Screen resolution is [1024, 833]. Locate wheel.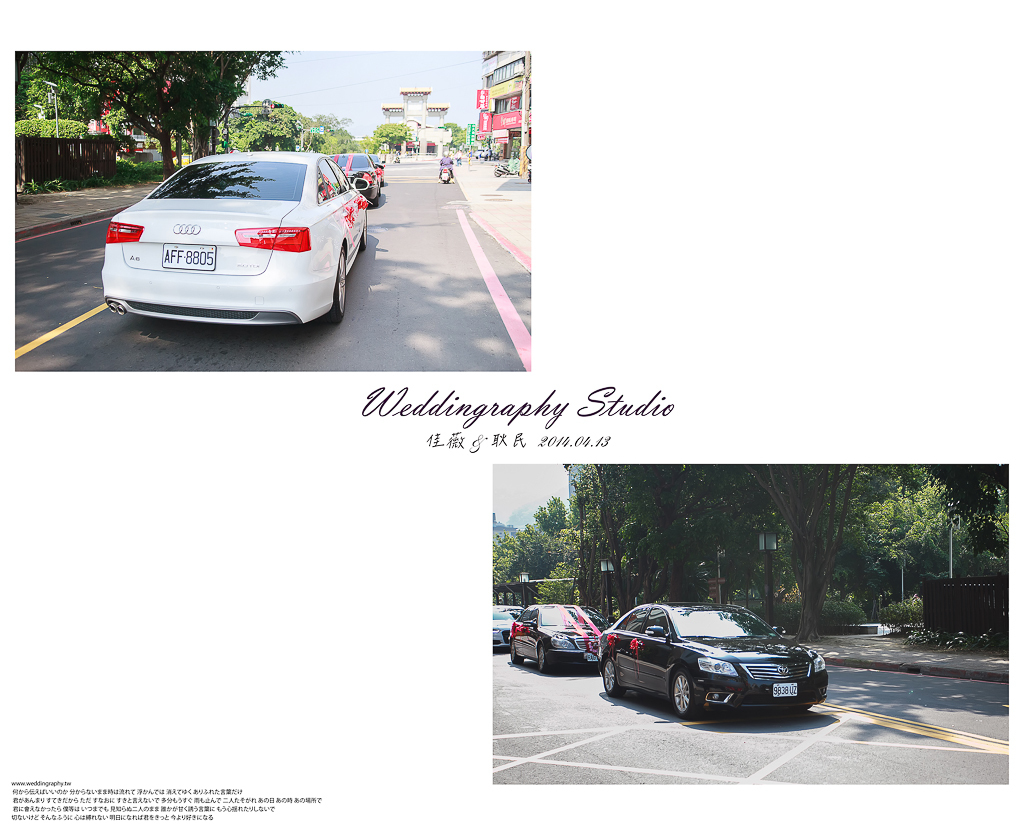
select_region(539, 648, 550, 676).
